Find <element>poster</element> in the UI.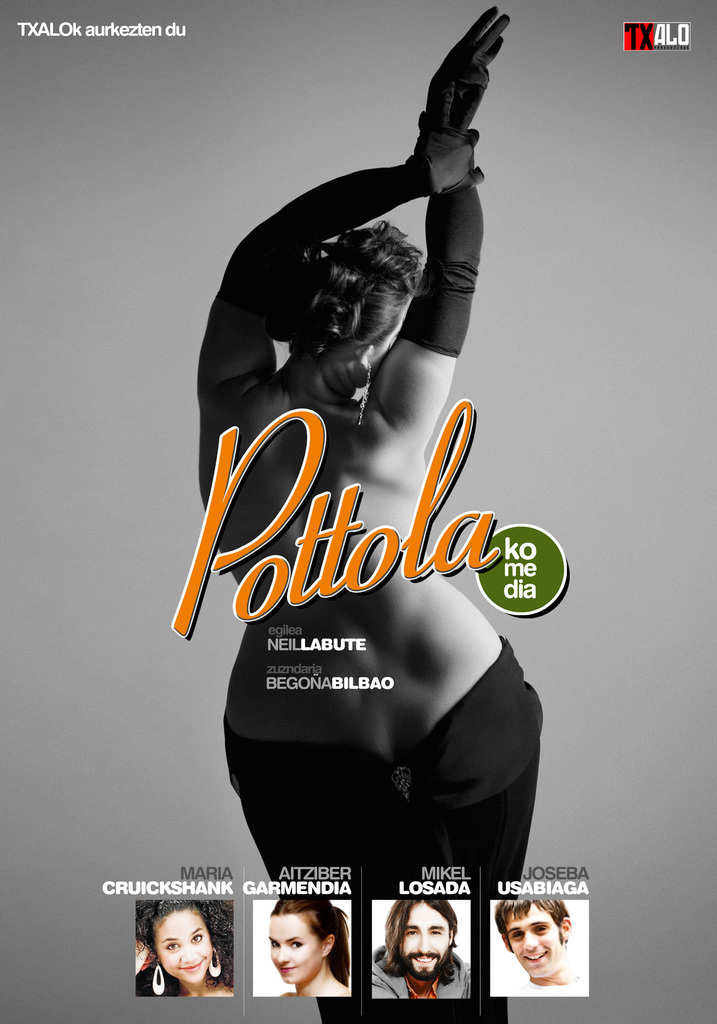
UI element at <region>132, 896, 235, 998</region>.
